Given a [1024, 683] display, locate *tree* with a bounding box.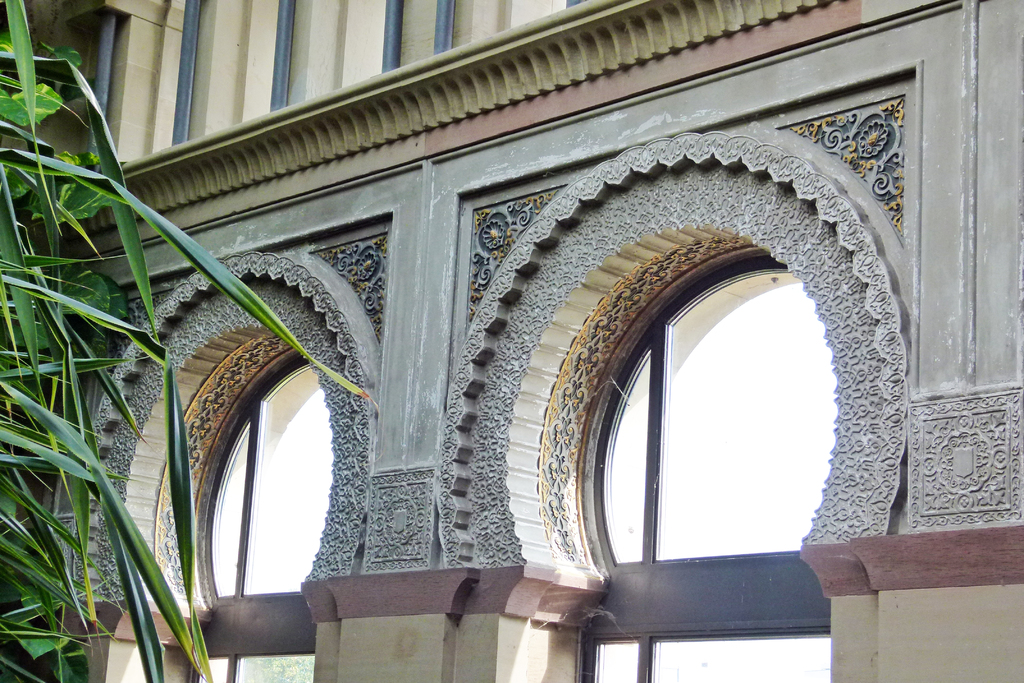
Located: (left=0, top=5, right=365, bottom=681).
